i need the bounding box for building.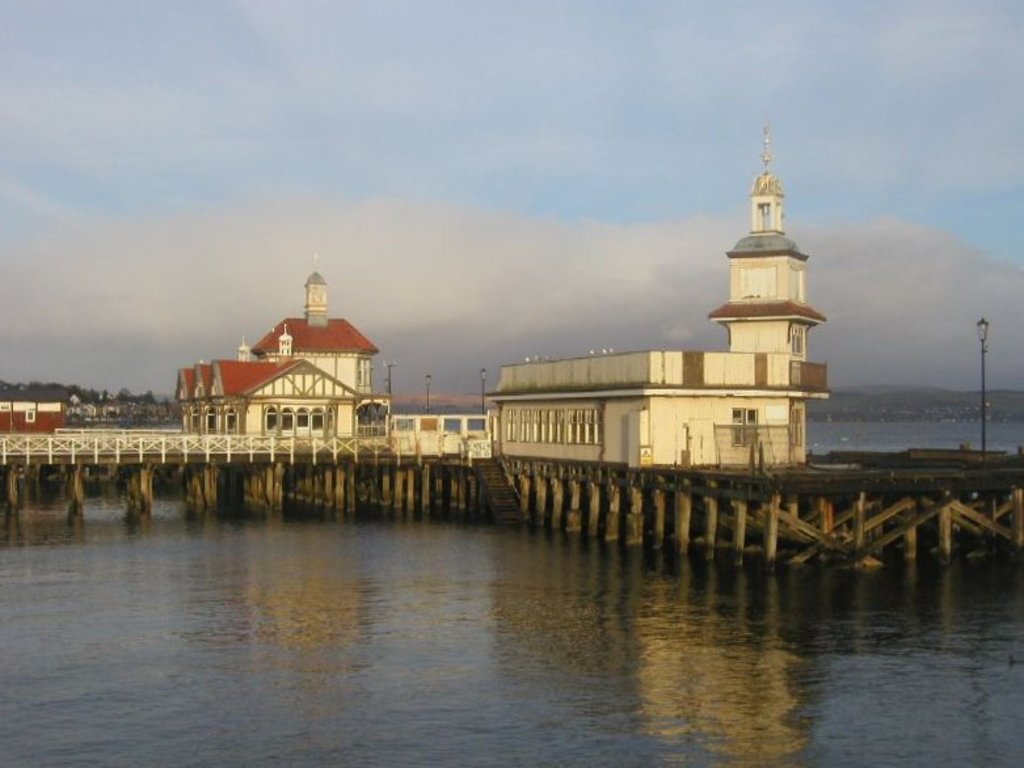
Here it is: l=482, t=125, r=837, b=467.
